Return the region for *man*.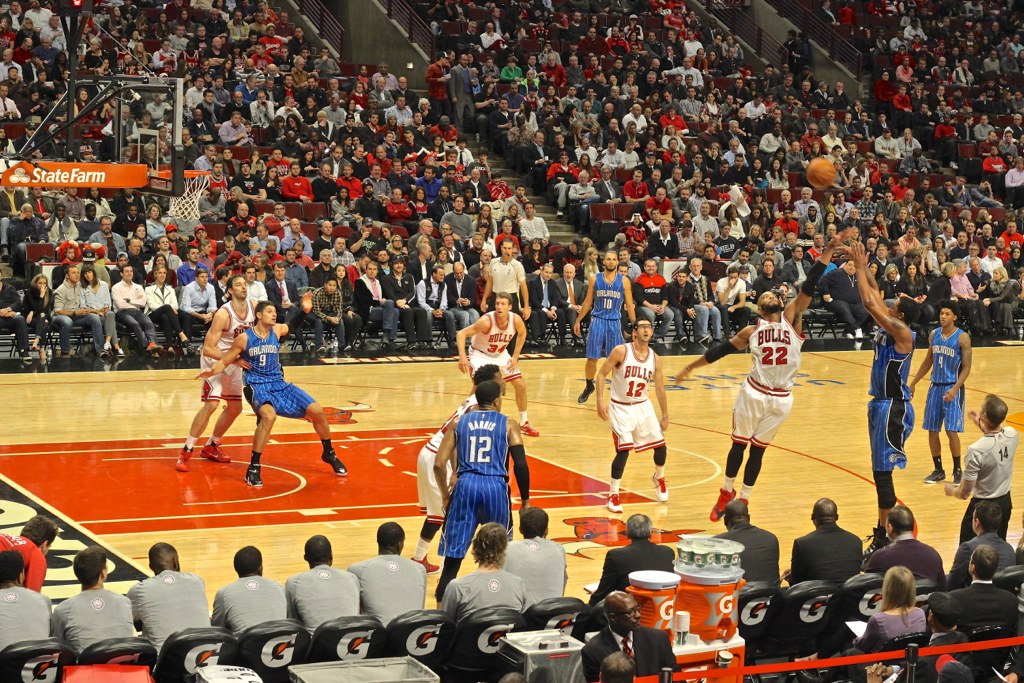
bbox=(912, 59, 932, 84).
